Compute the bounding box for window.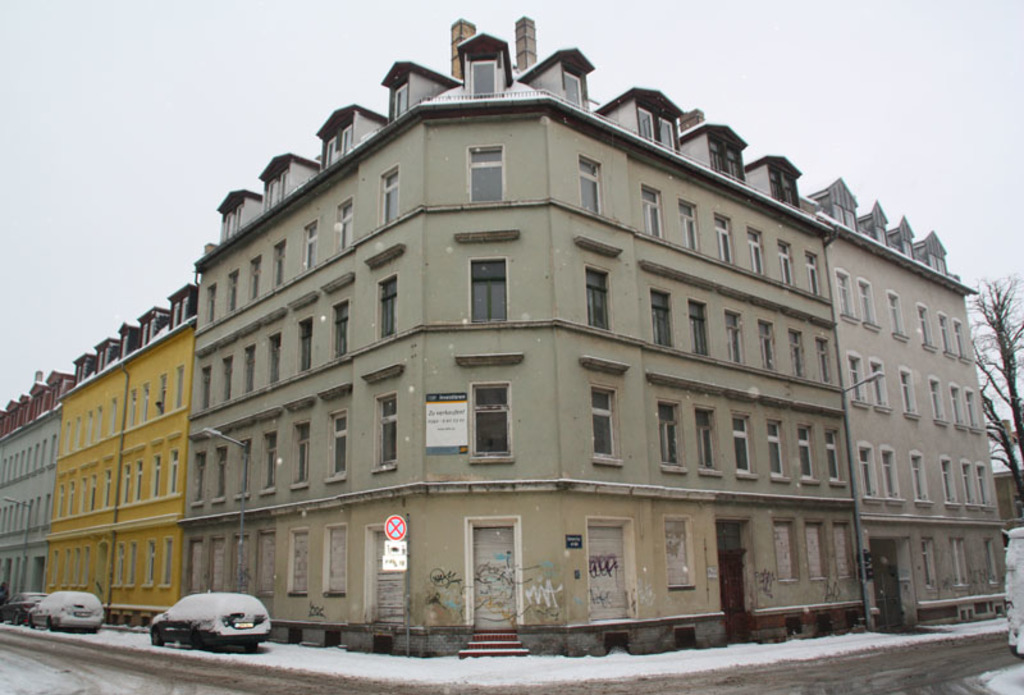
locate(909, 449, 932, 507).
